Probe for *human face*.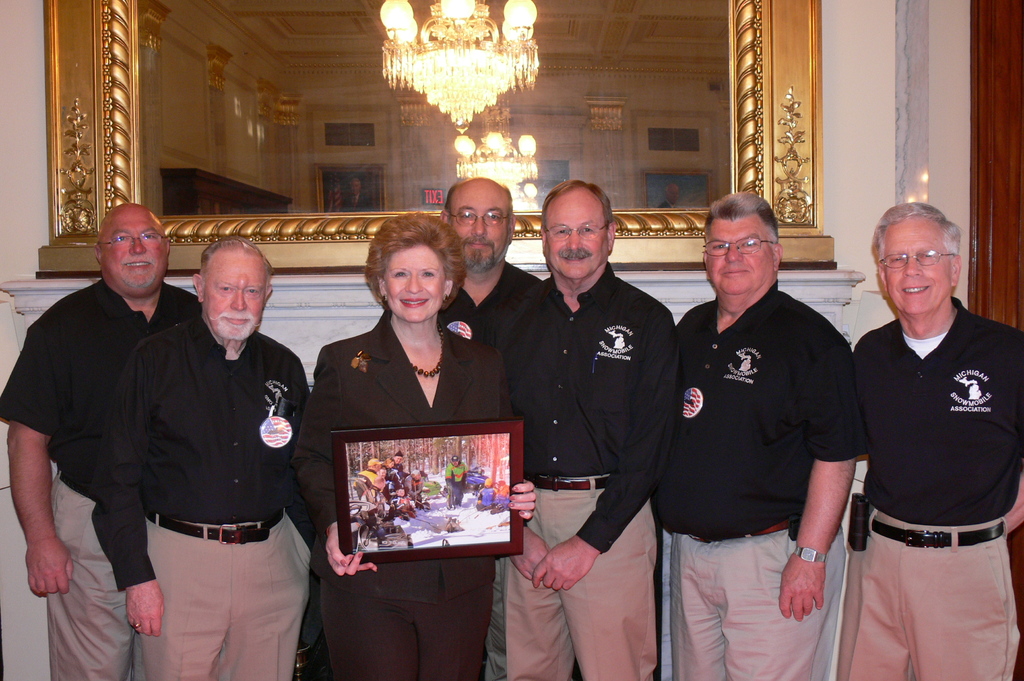
Probe result: <bbox>883, 217, 954, 318</bbox>.
